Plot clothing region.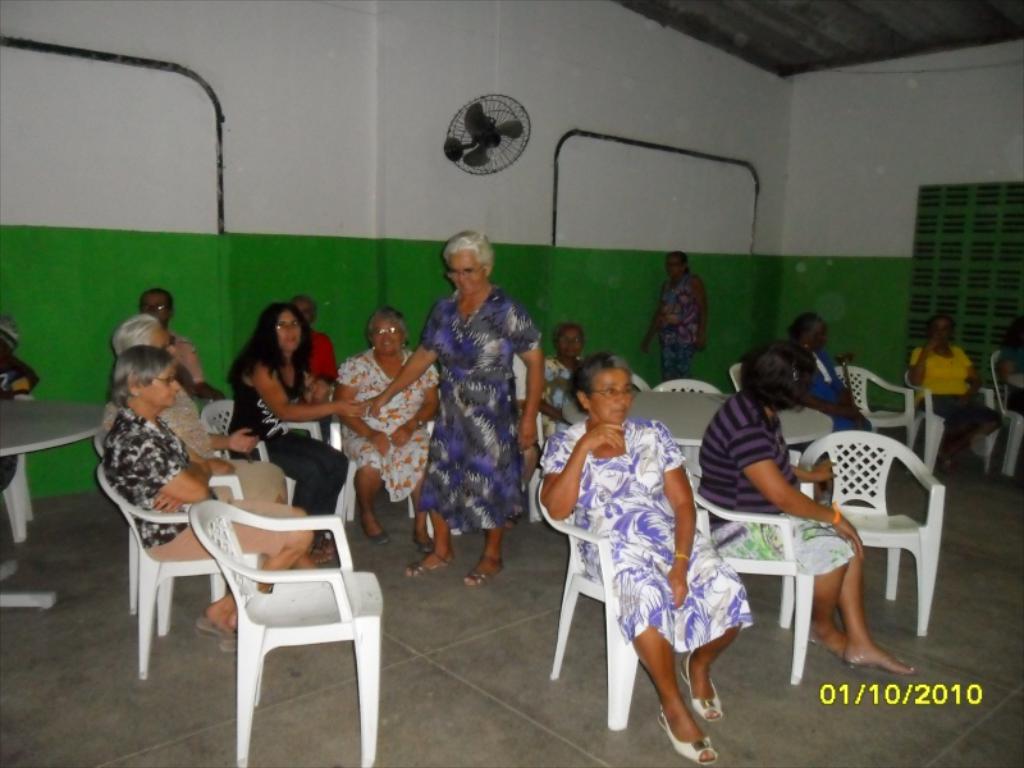
Plotted at [804,353,872,433].
